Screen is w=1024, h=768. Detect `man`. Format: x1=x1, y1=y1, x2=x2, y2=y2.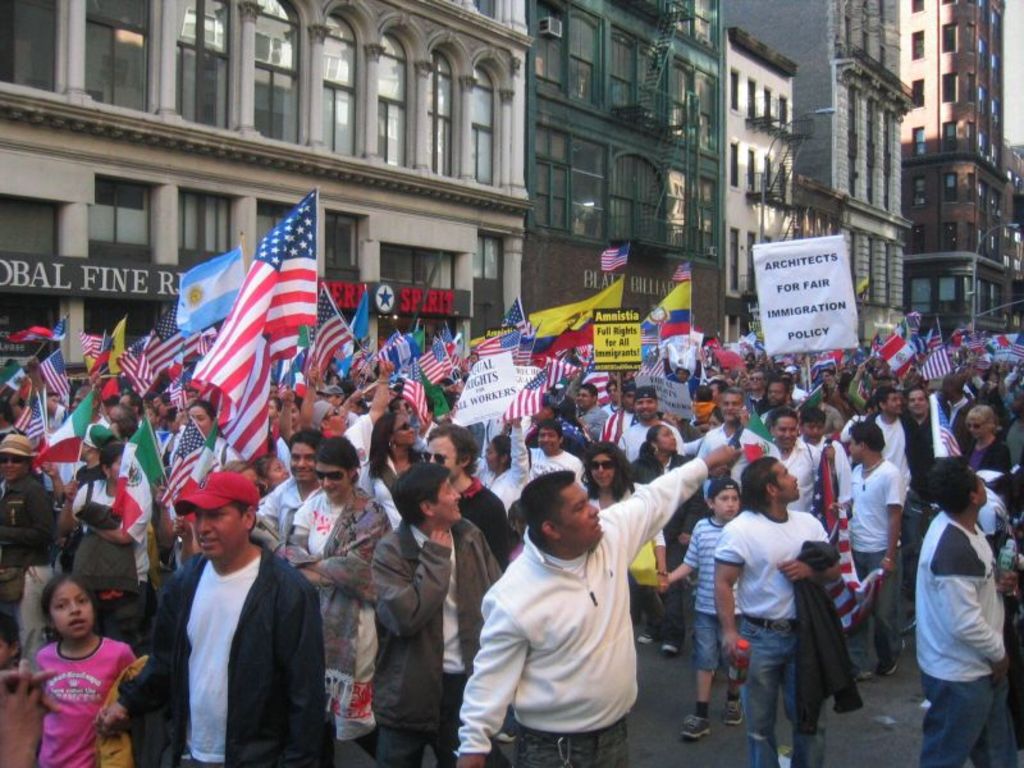
x1=695, y1=394, x2=782, y2=499.
